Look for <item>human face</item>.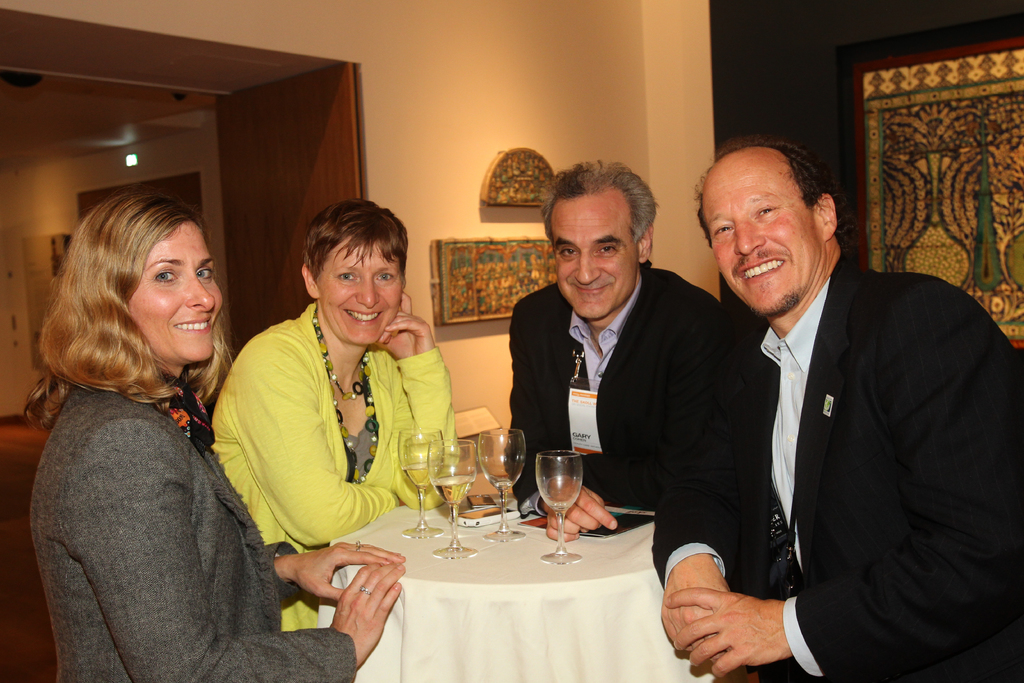
Found: box=[698, 155, 820, 310].
